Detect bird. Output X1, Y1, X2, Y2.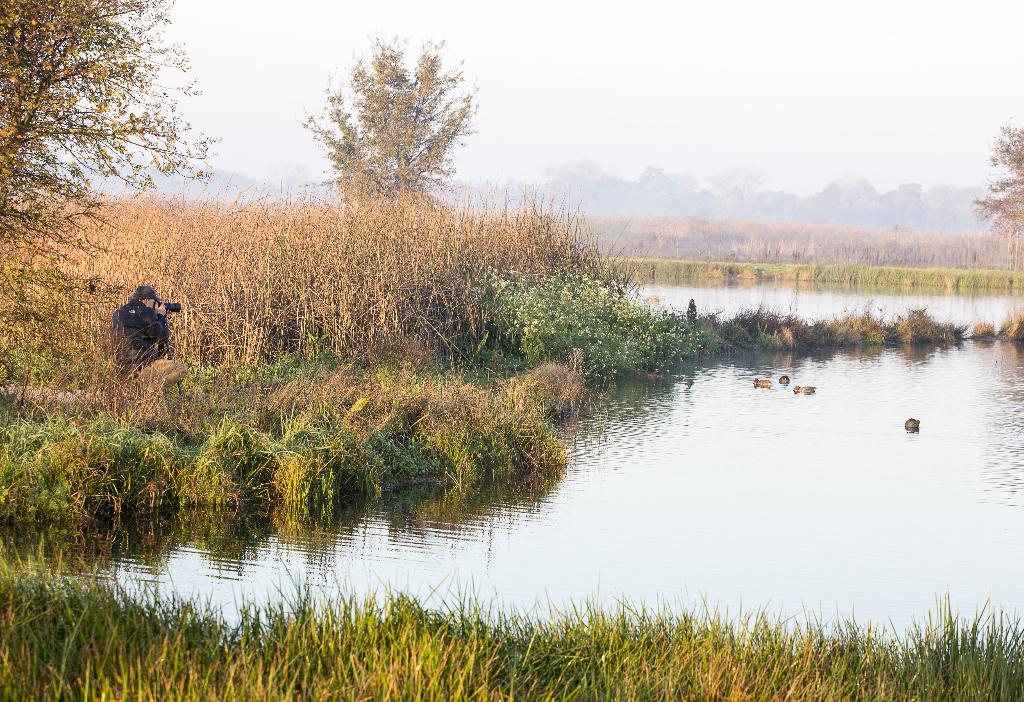
782, 376, 793, 384.
